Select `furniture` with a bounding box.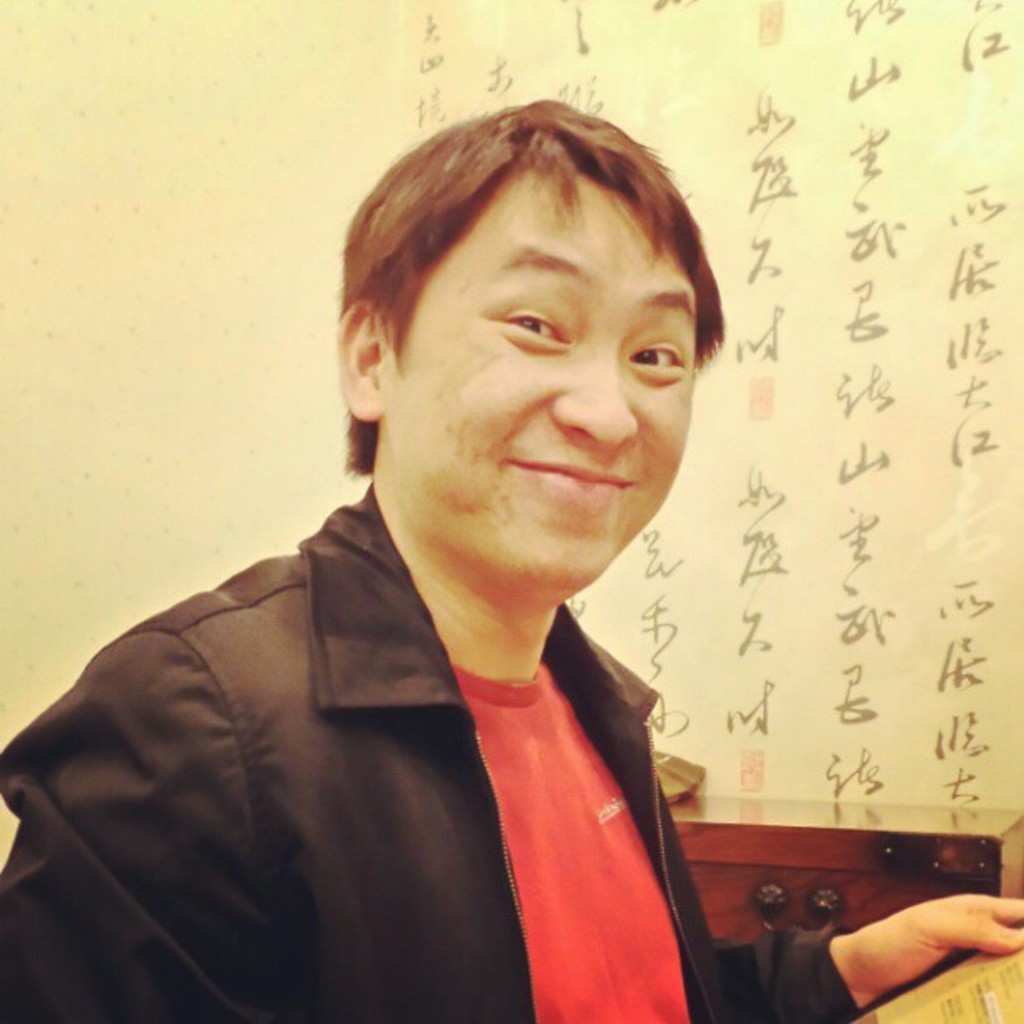
<box>668,793,1022,1022</box>.
